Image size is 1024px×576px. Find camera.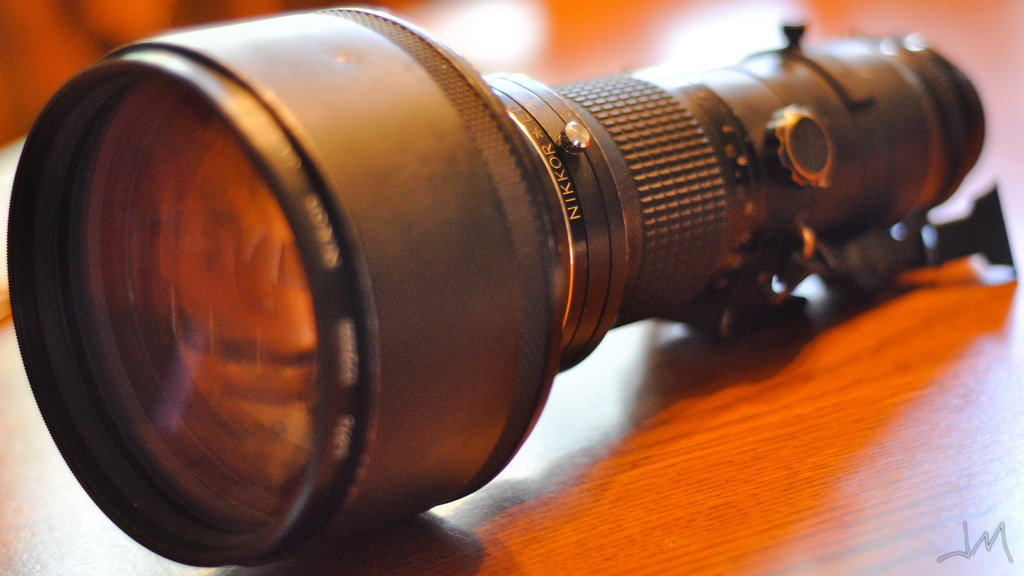
x1=4 y1=0 x2=1004 y2=572.
